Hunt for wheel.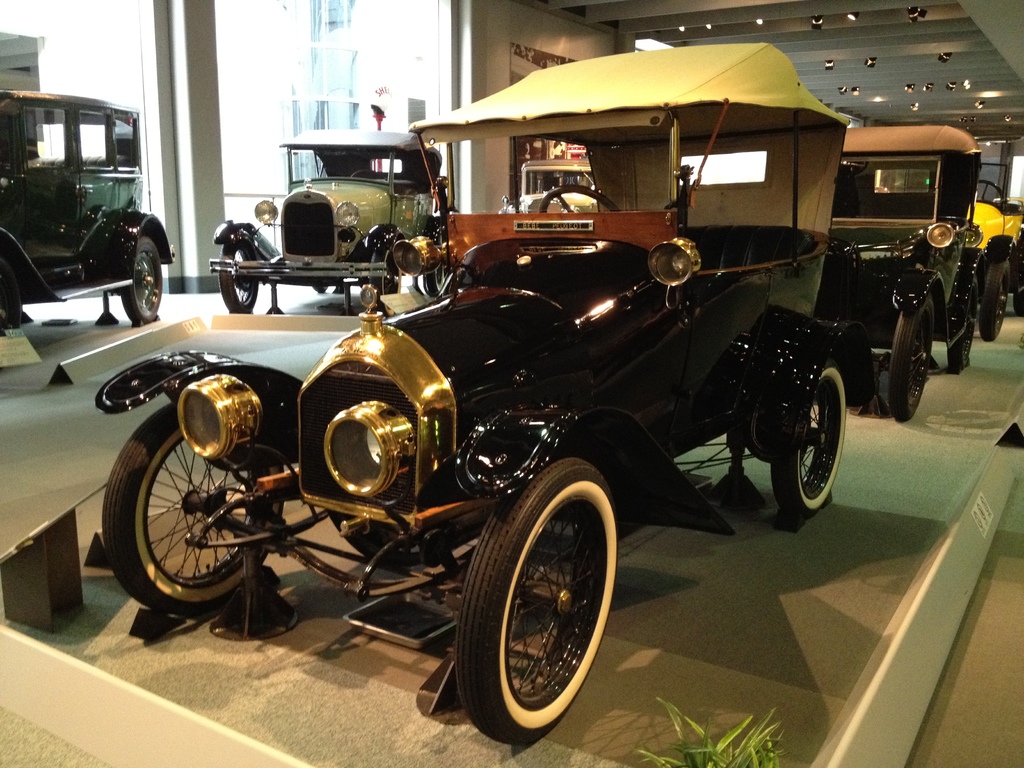
Hunted down at l=123, t=237, r=164, b=322.
